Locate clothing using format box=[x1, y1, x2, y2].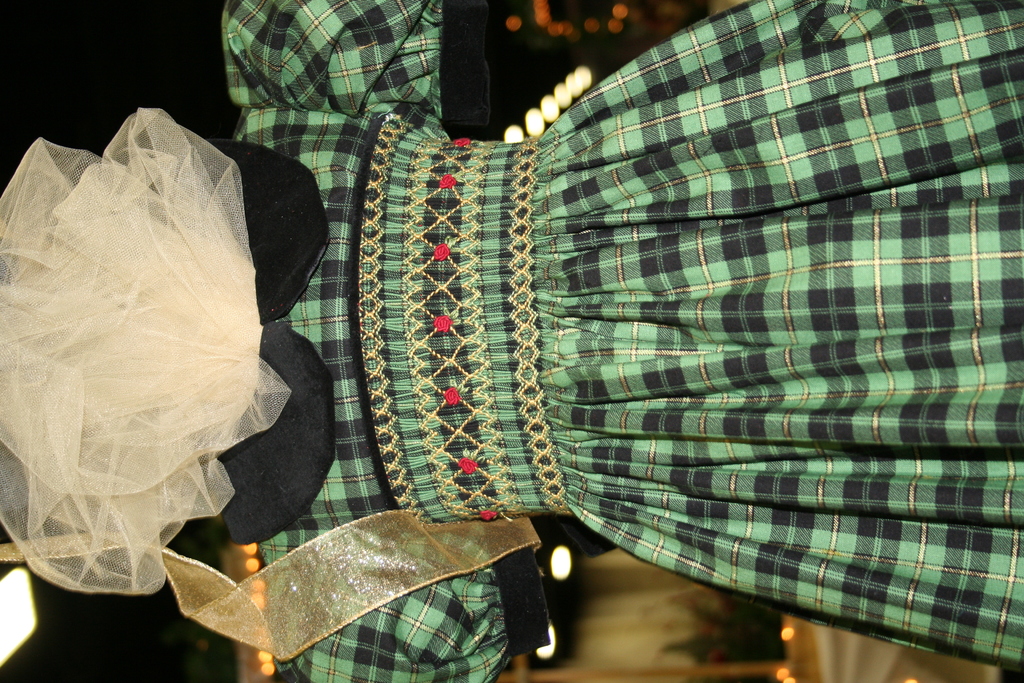
box=[221, 0, 1023, 682].
